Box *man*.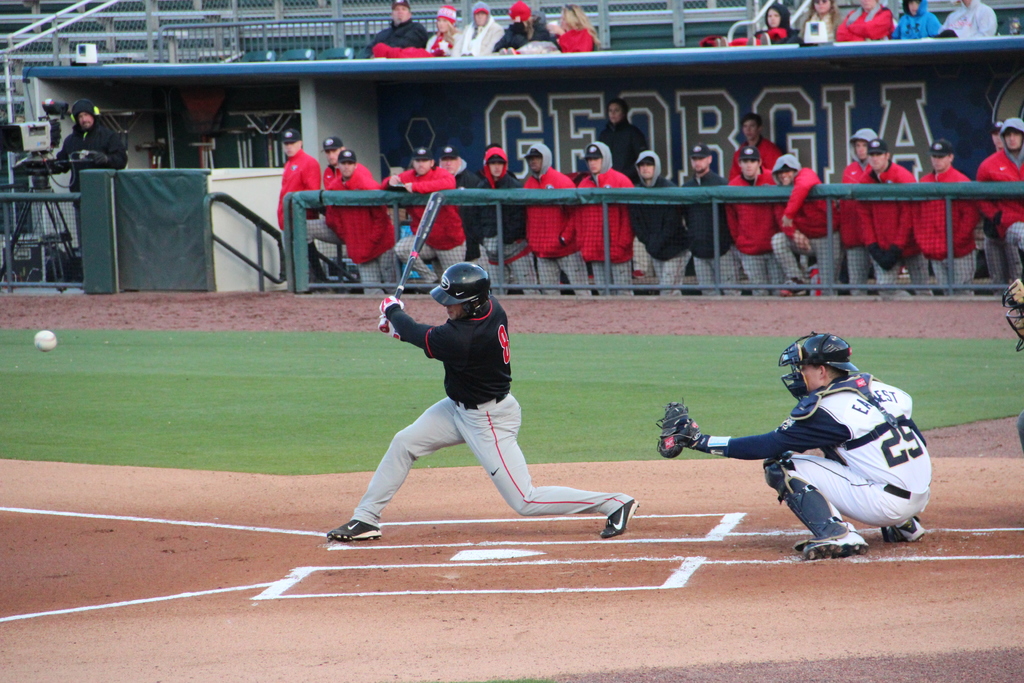
<box>474,145,543,296</box>.
